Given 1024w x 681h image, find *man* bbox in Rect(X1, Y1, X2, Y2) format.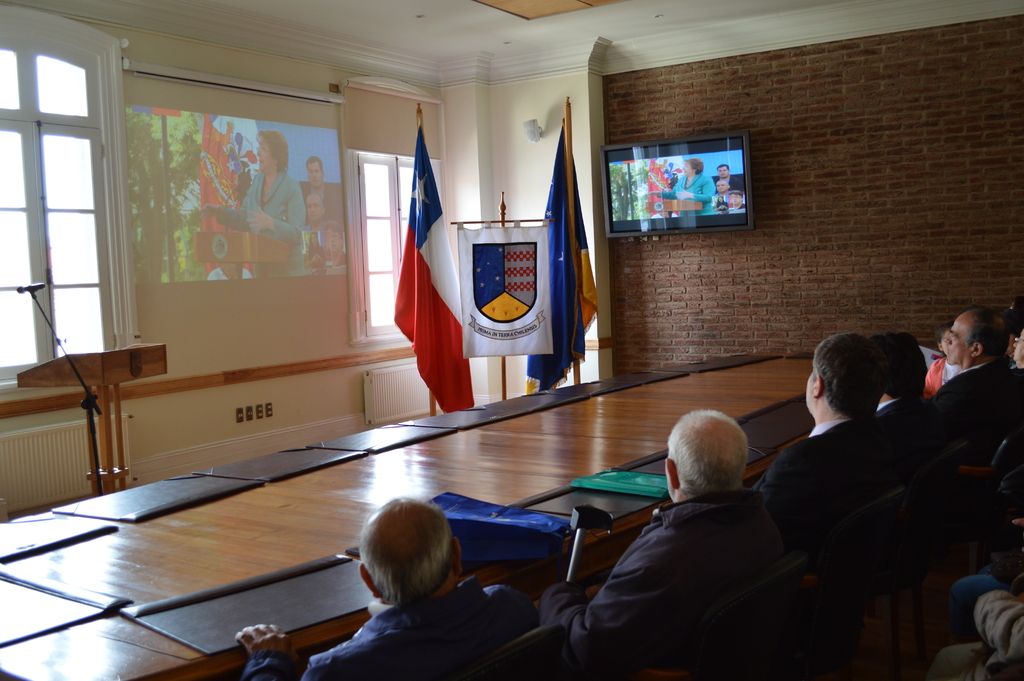
Rect(559, 433, 782, 680).
